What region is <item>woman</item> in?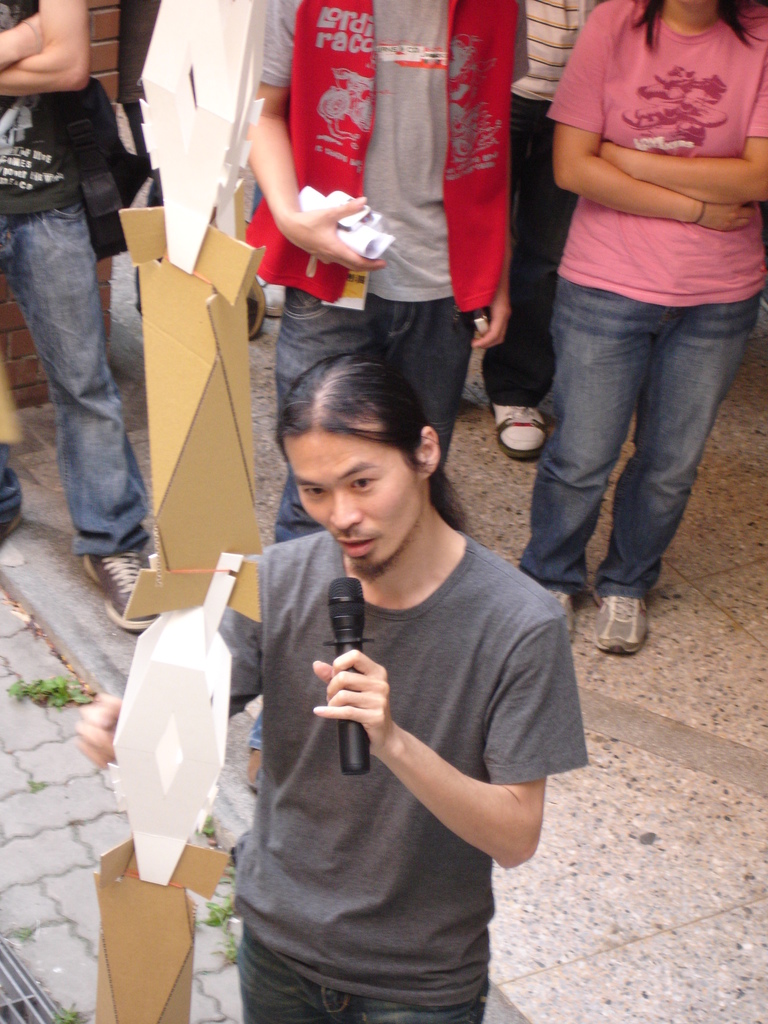
left=497, top=0, right=765, bottom=645.
